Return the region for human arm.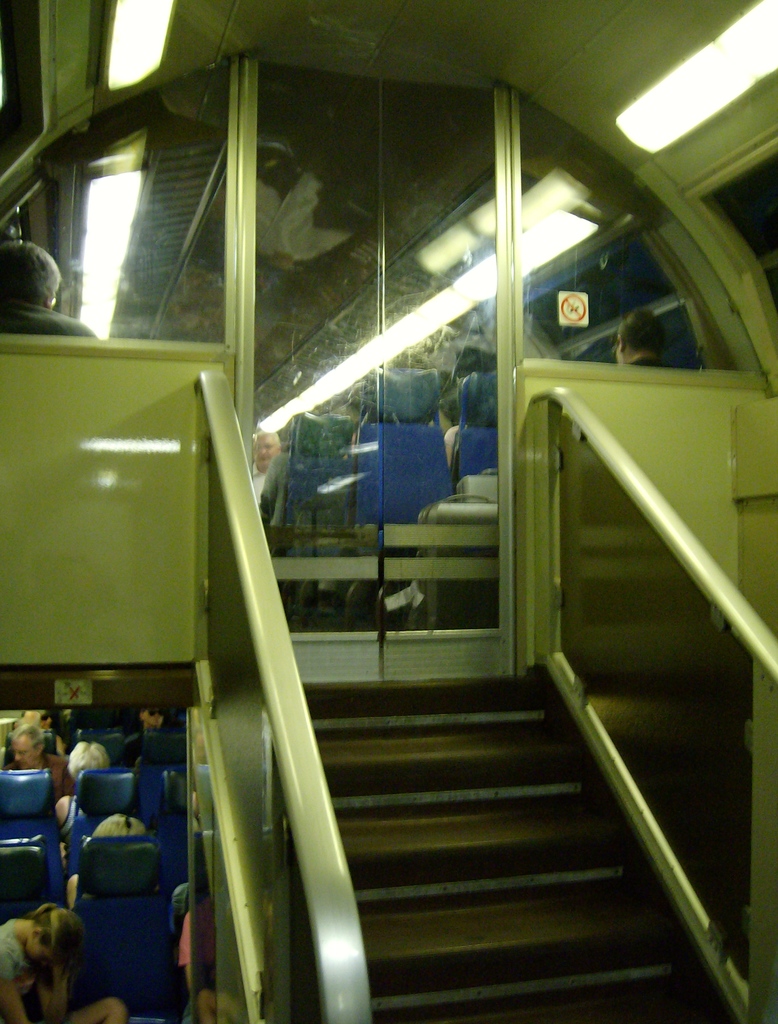
[0, 956, 15, 1023].
